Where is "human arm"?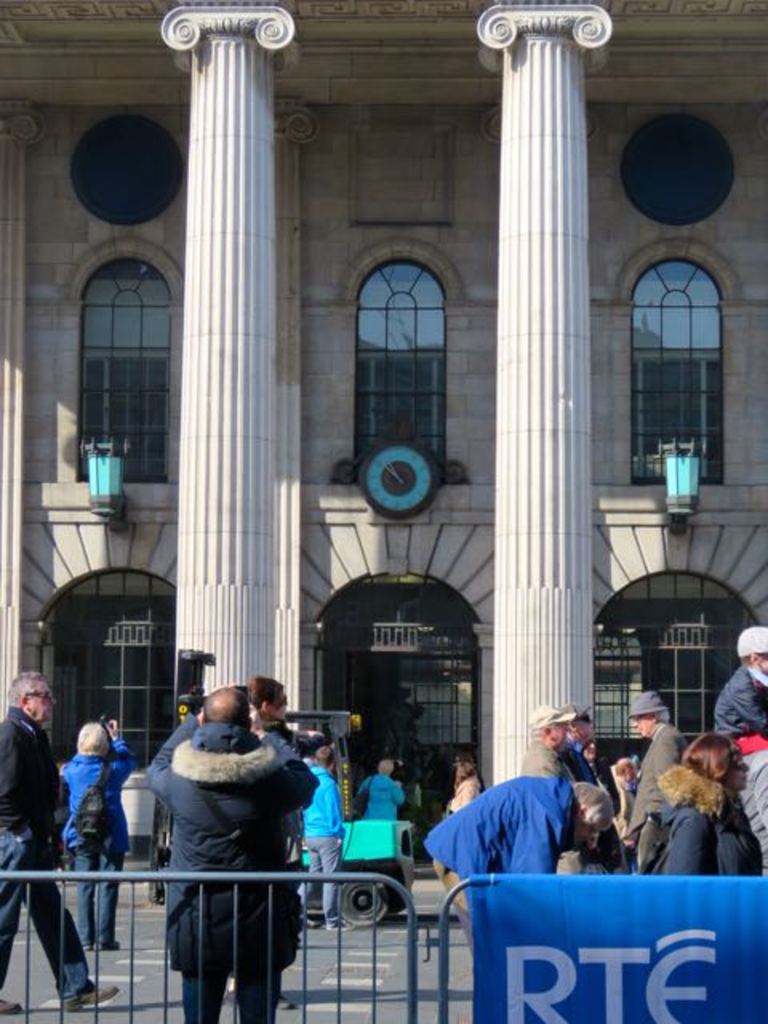
{"x1": 147, "y1": 709, "x2": 203, "y2": 800}.
